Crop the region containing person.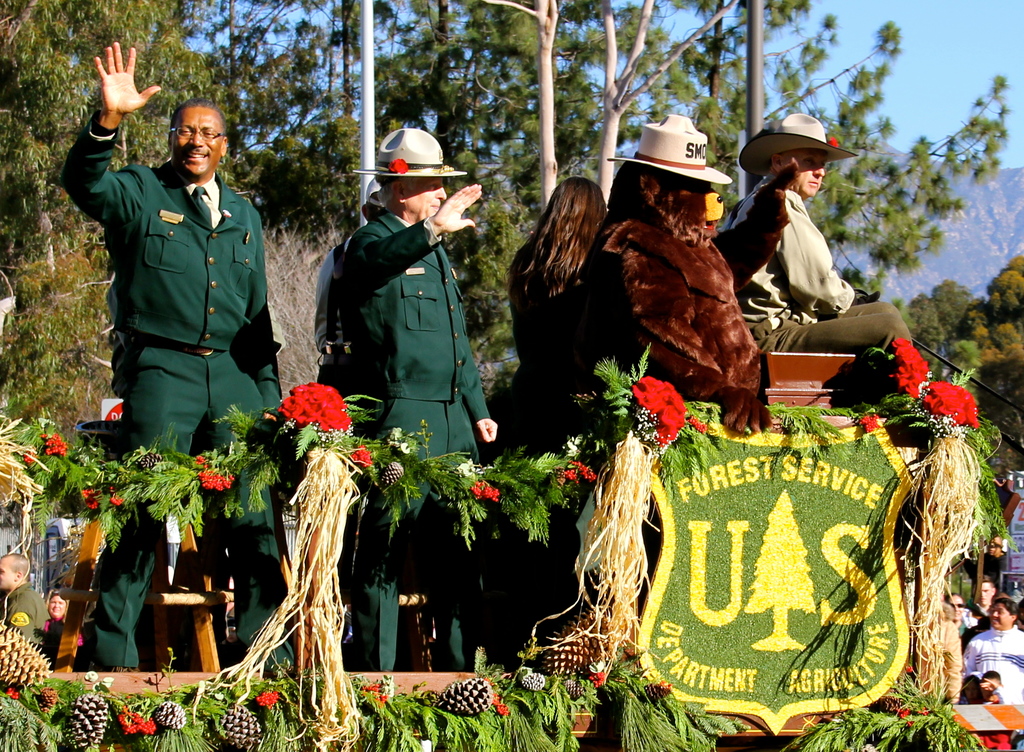
Crop region: [339, 127, 498, 673].
